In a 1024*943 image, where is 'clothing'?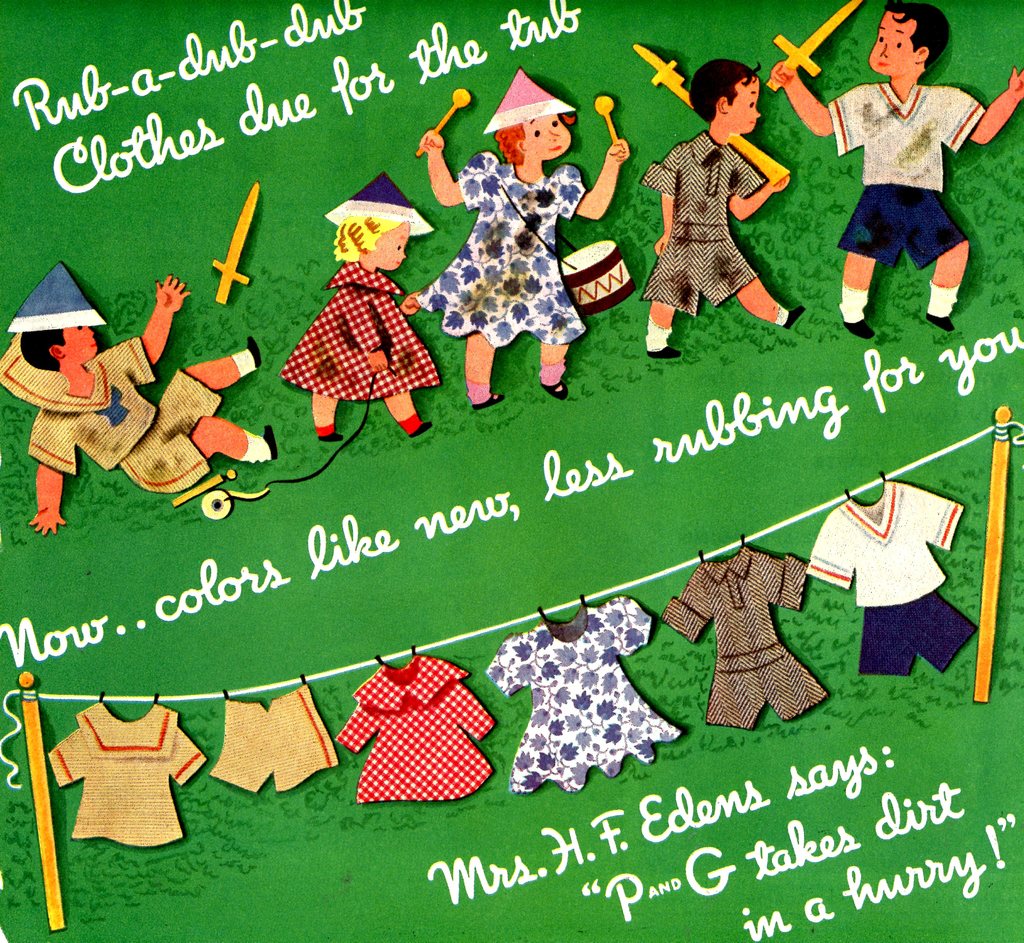
x1=795, y1=483, x2=950, y2=682.
